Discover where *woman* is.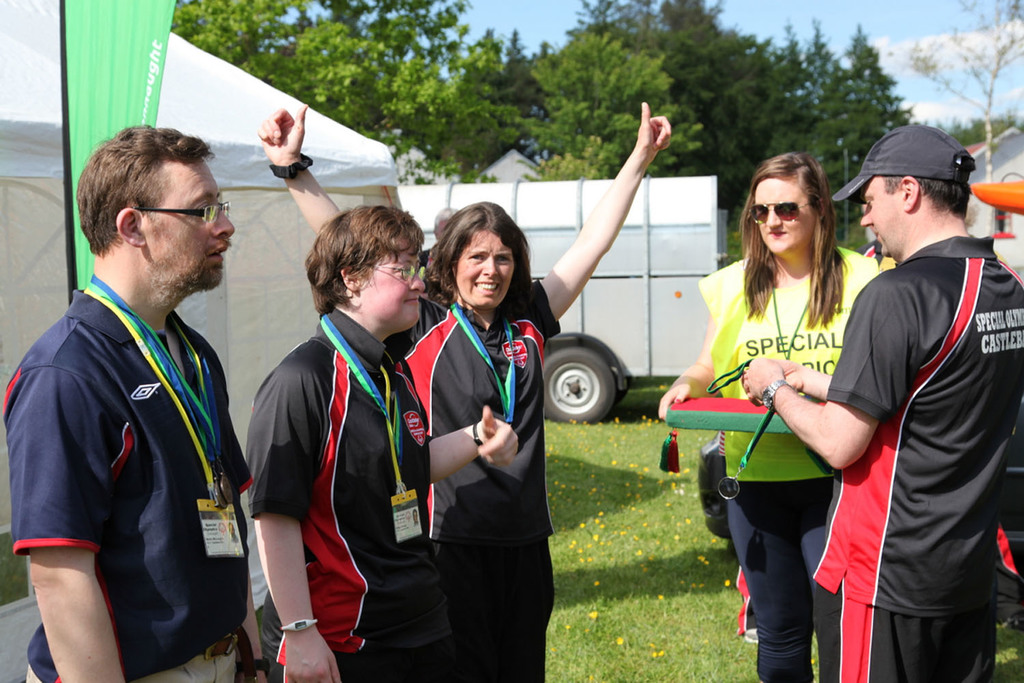
Discovered at 253 104 673 682.
